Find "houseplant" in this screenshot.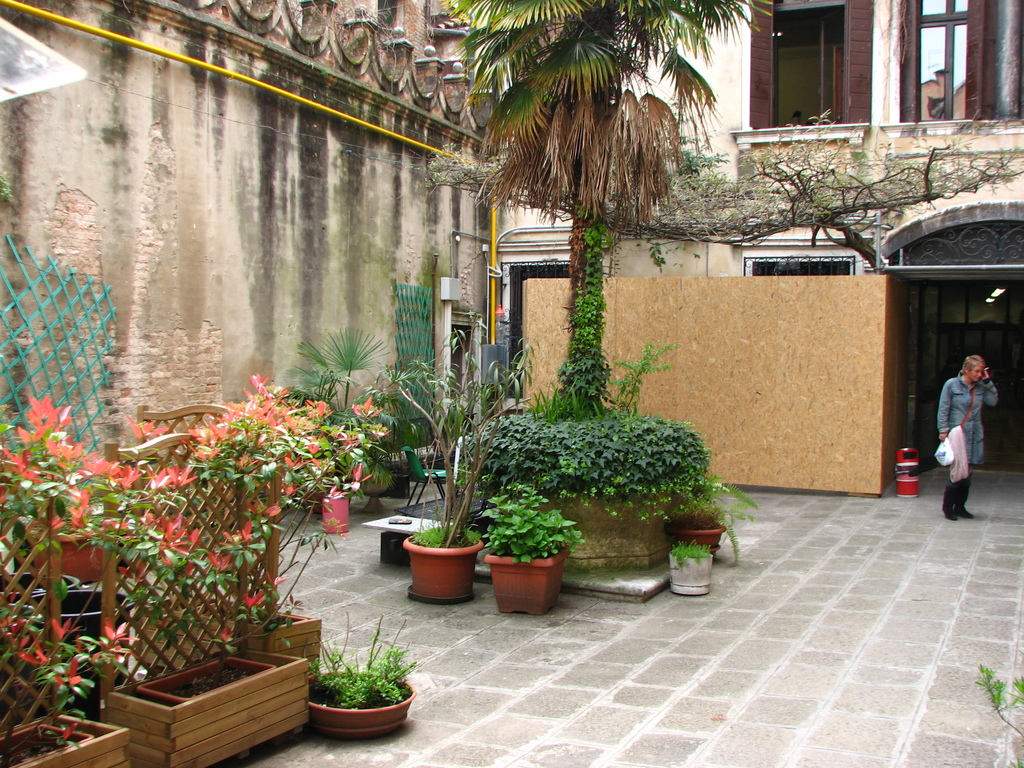
The bounding box for "houseplant" is left=476, top=479, right=587, bottom=618.
